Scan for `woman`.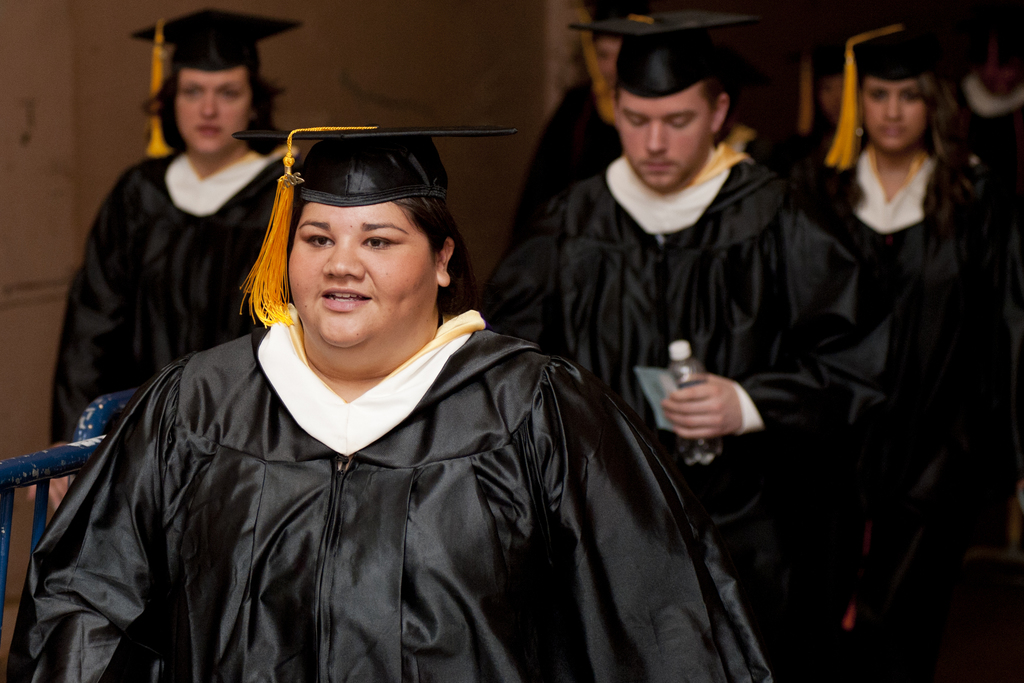
Scan result: crop(47, 3, 305, 528).
